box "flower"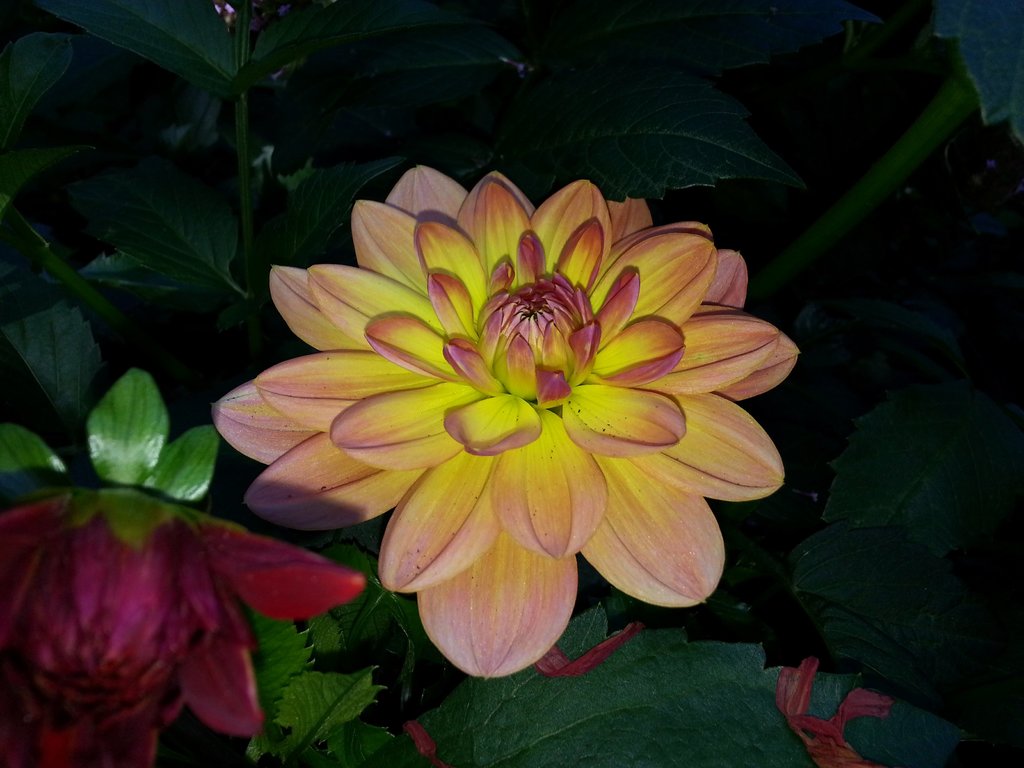
BBox(775, 653, 881, 767)
